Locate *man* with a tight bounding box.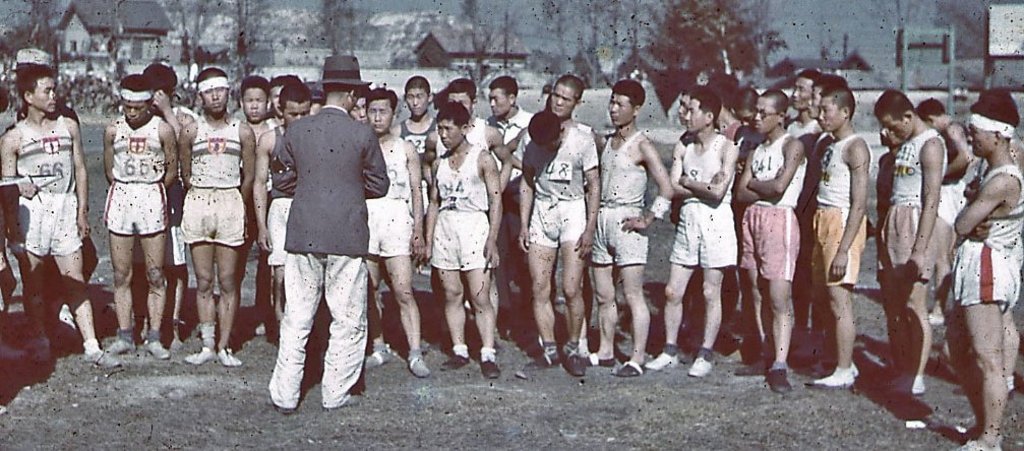
[x1=441, y1=79, x2=494, y2=146].
